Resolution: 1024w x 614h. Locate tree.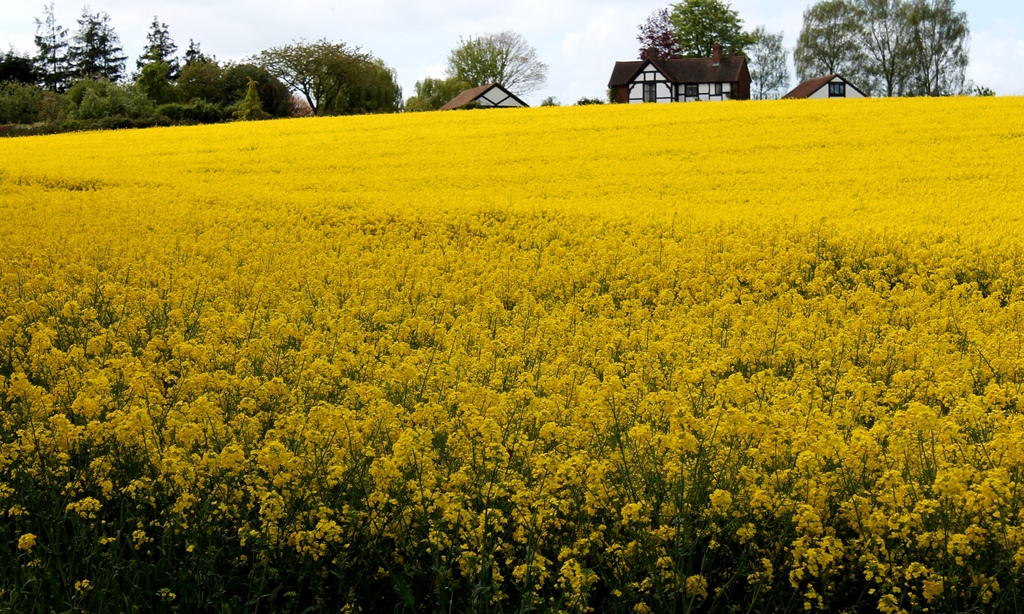
Rect(444, 25, 548, 92).
